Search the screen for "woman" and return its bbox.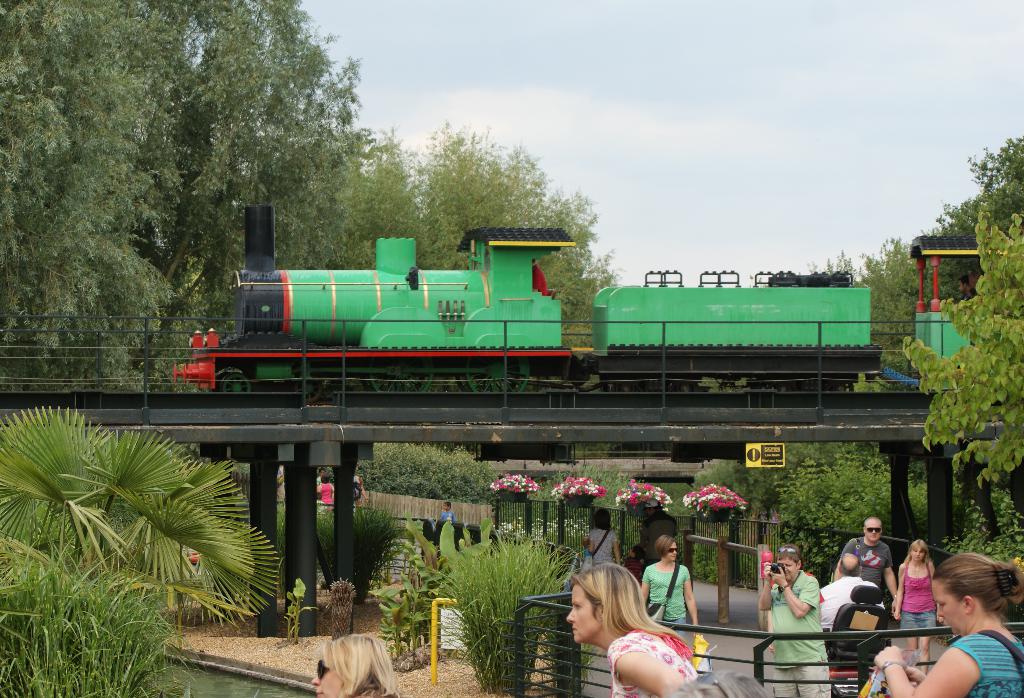
Found: [546, 557, 708, 687].
